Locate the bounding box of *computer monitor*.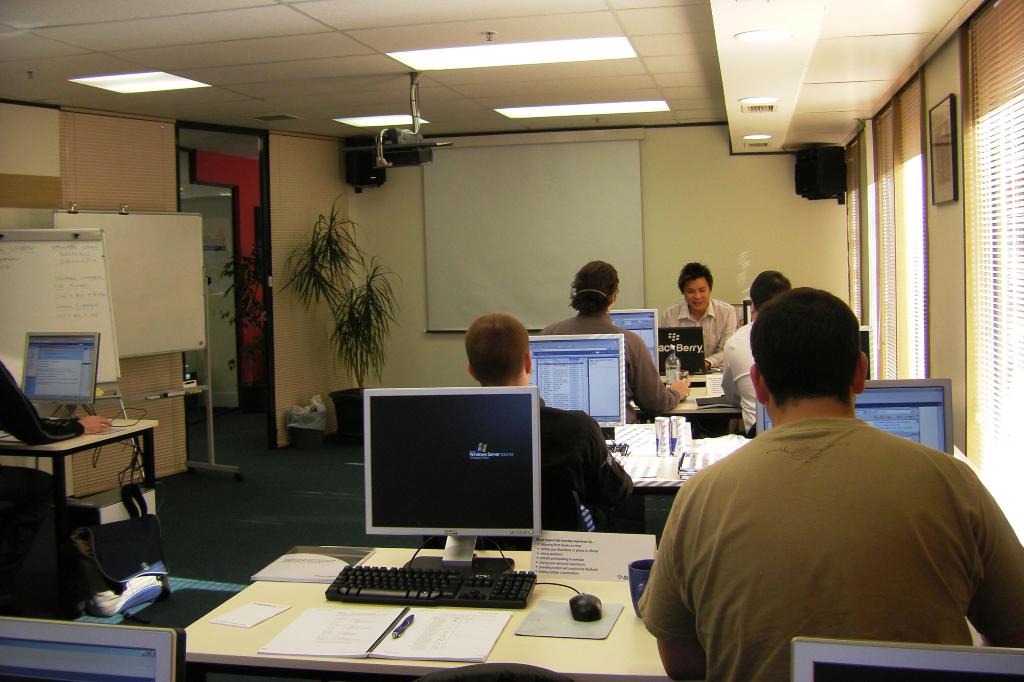
Bounding box: [19, 327, 99, 422].
